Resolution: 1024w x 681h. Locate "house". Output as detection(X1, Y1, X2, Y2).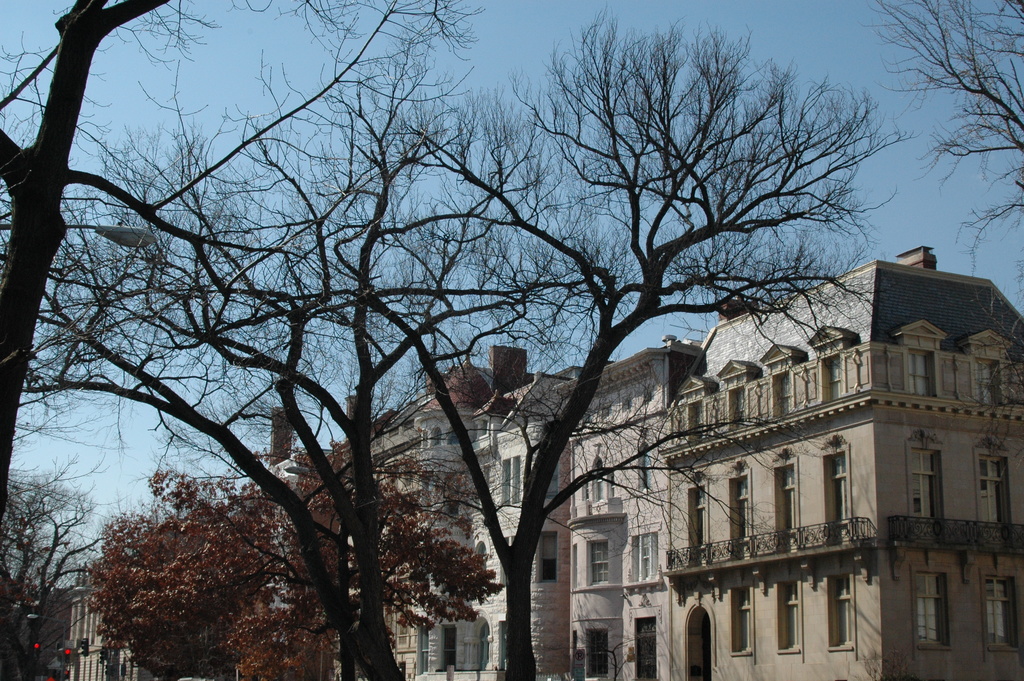
detection(332, 357, 494, 680).
